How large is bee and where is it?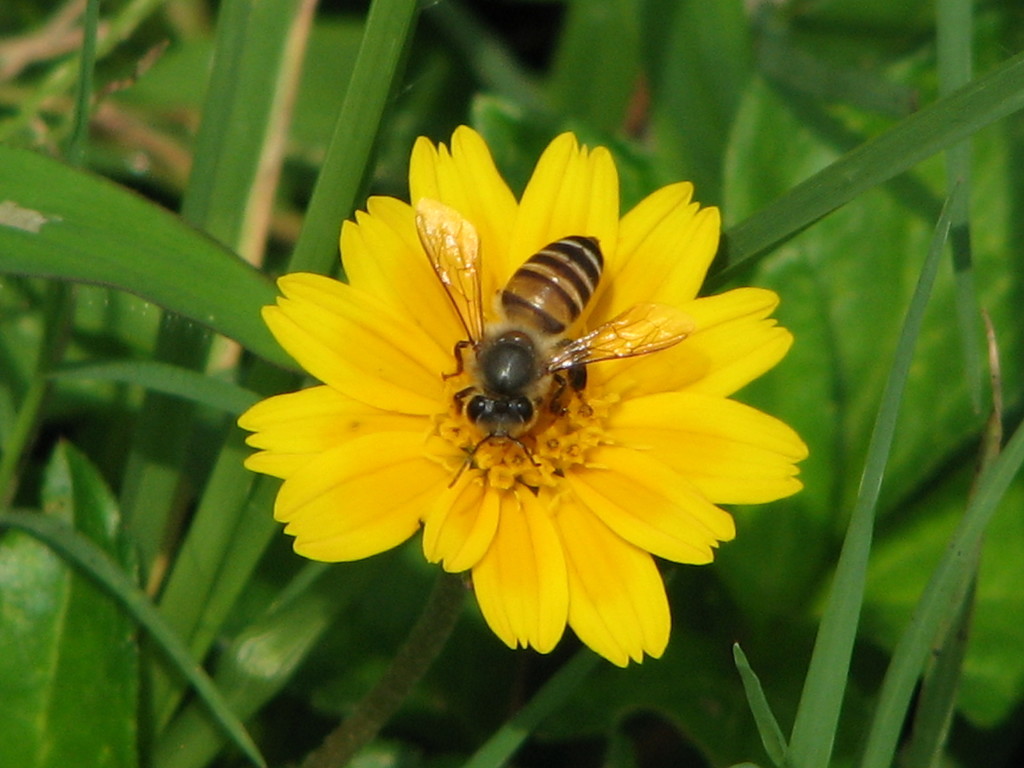
Bounding box: <bbox>419, 184, 692, 486</bbox>.
